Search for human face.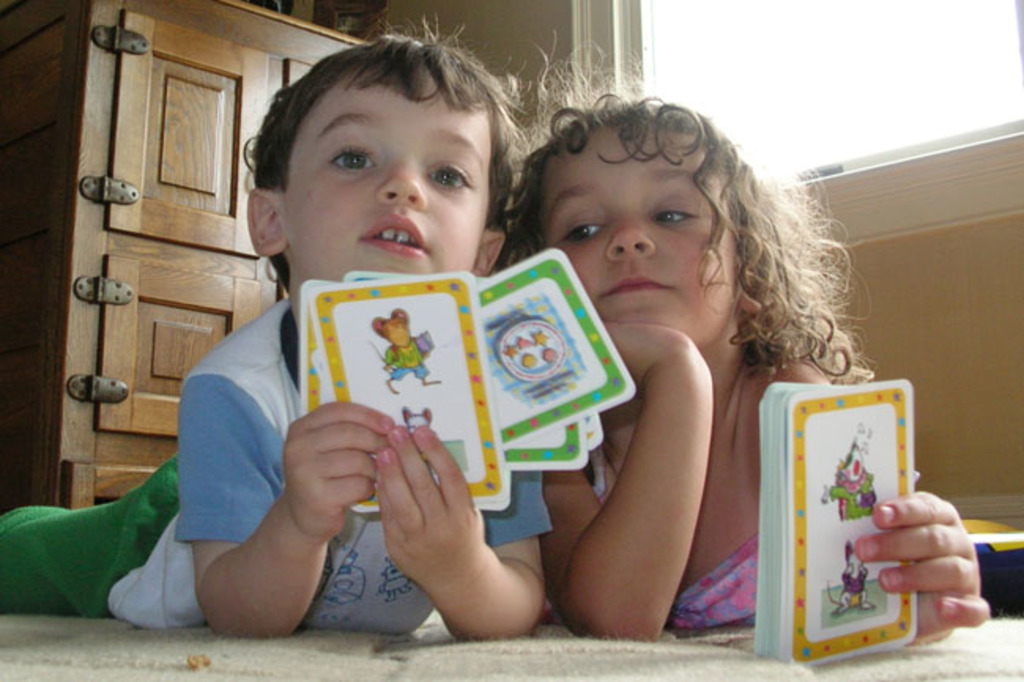
Found at bbox=(285, 57, 506, 272).
